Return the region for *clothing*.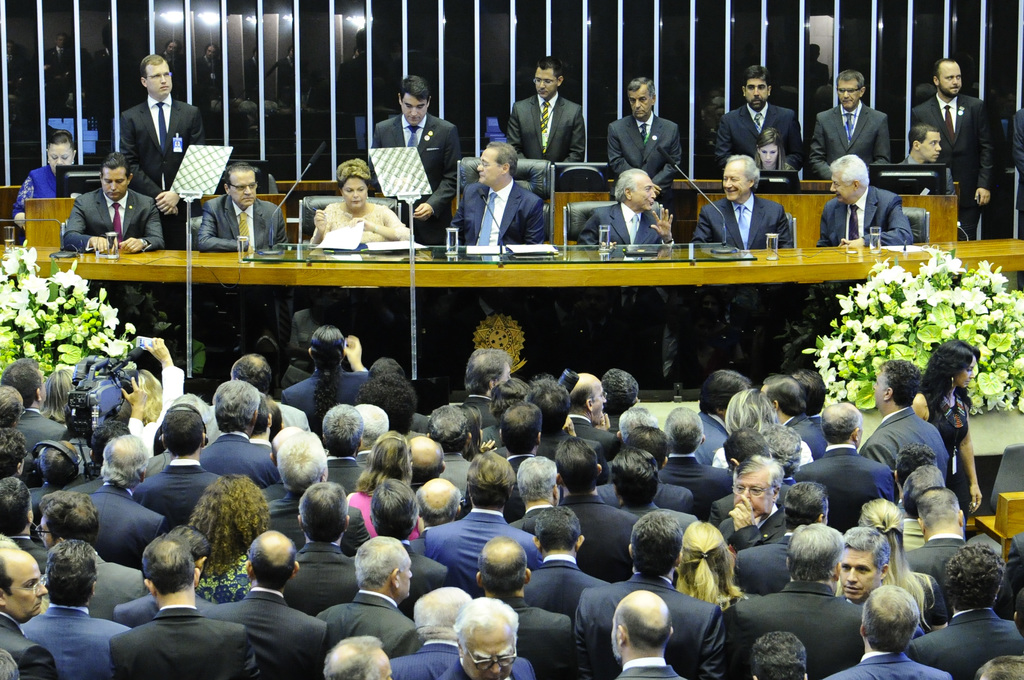
locate(76, 479, 168, 572).
